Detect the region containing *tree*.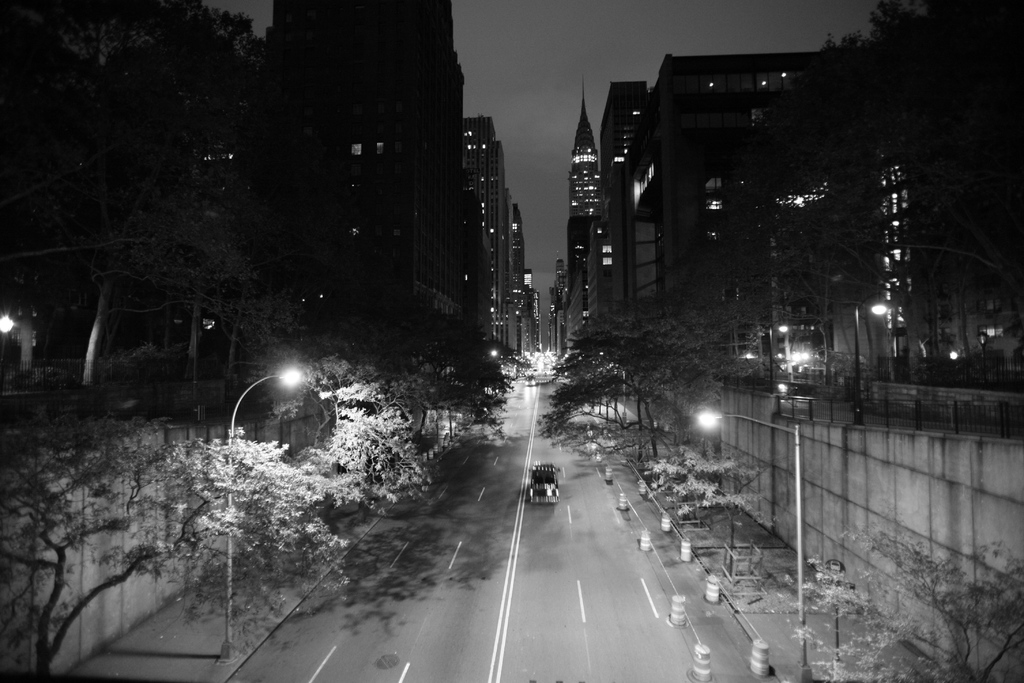
bbox=(0, 356, 511, 681).
